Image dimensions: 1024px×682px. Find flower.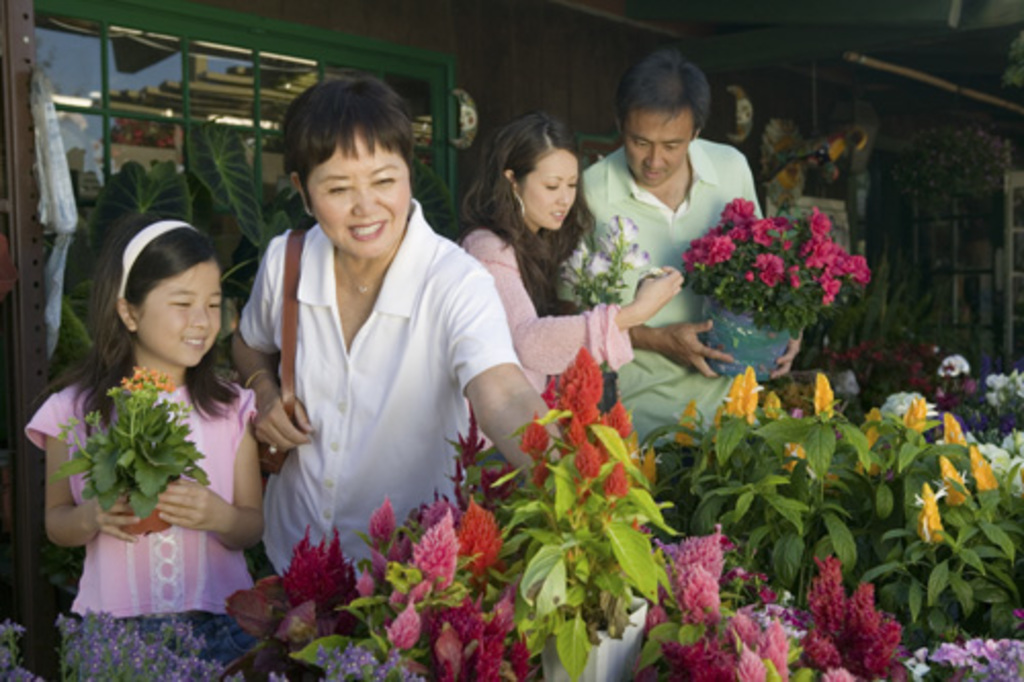
641/440/664/483.
